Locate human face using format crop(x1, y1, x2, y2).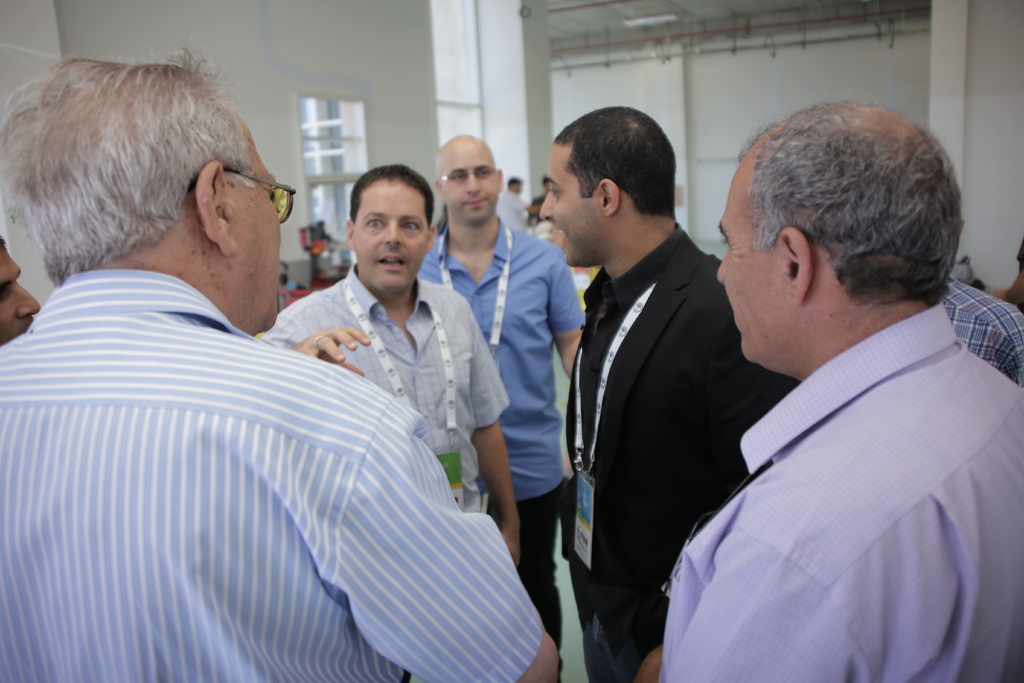
crop(540, 137, 605, 265).
